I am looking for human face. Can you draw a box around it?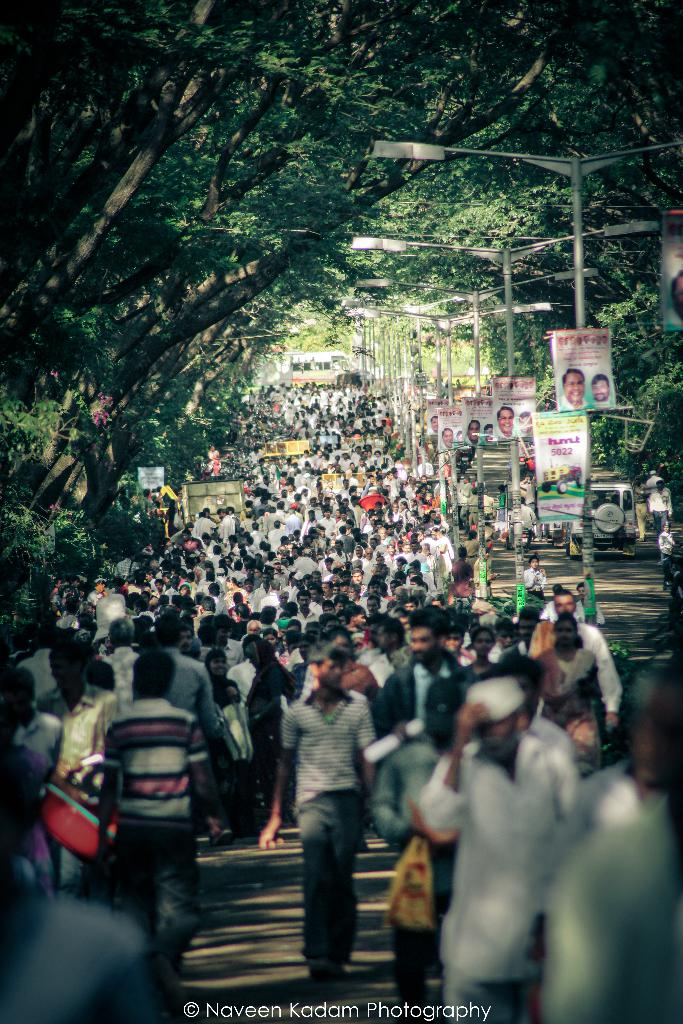
Sure, the bounding box is bbox=[443, 430, 453, 446].
